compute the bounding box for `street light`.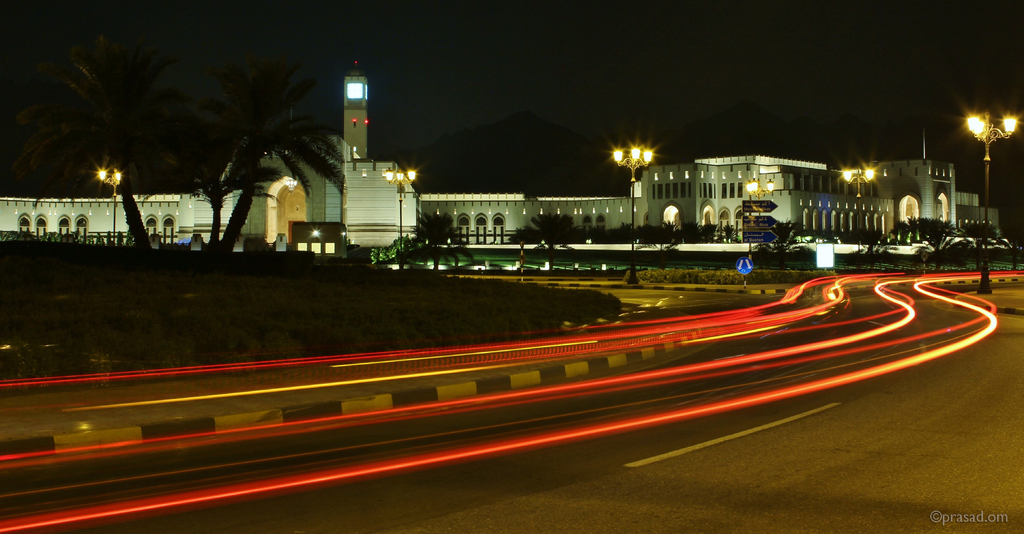
[380, 165, 417, 271].
